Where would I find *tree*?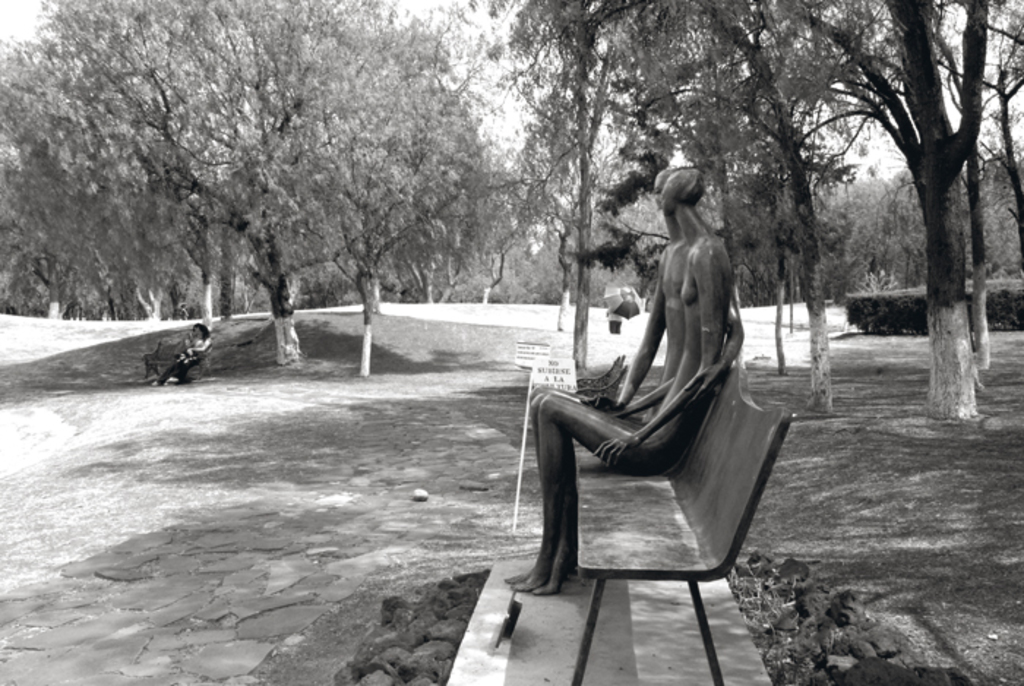
At <bbox>480, 0, 650, 389</bbox>.
